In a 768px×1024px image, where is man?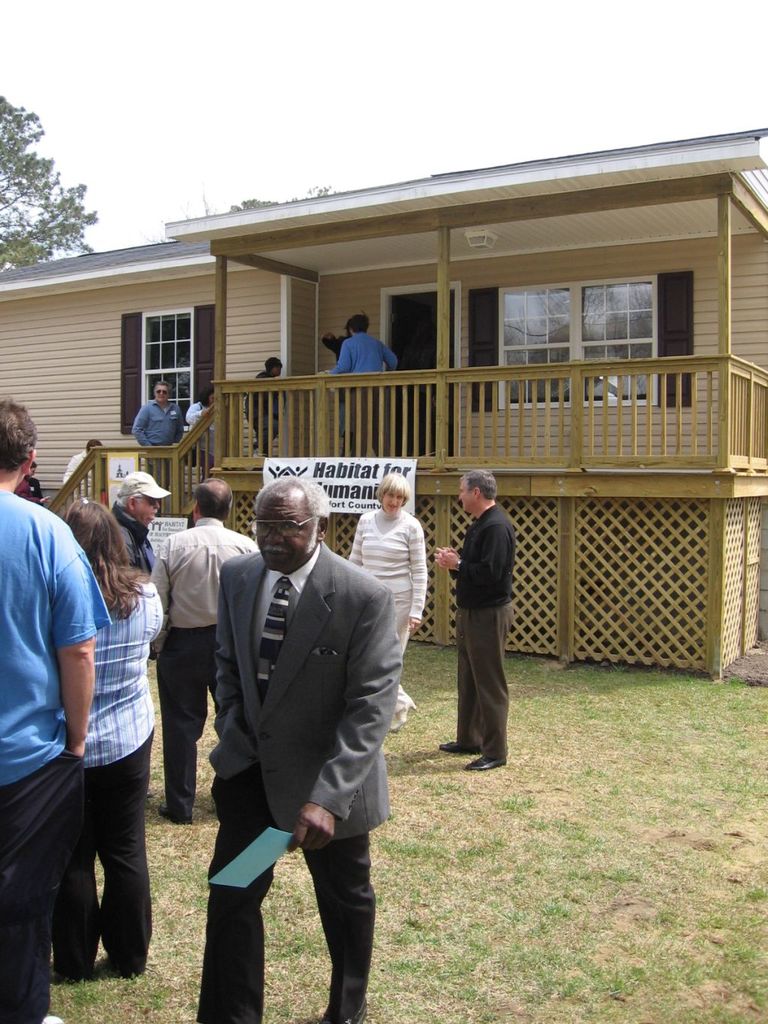
<bbox>178, 457, 406, 1003</bbox>.
